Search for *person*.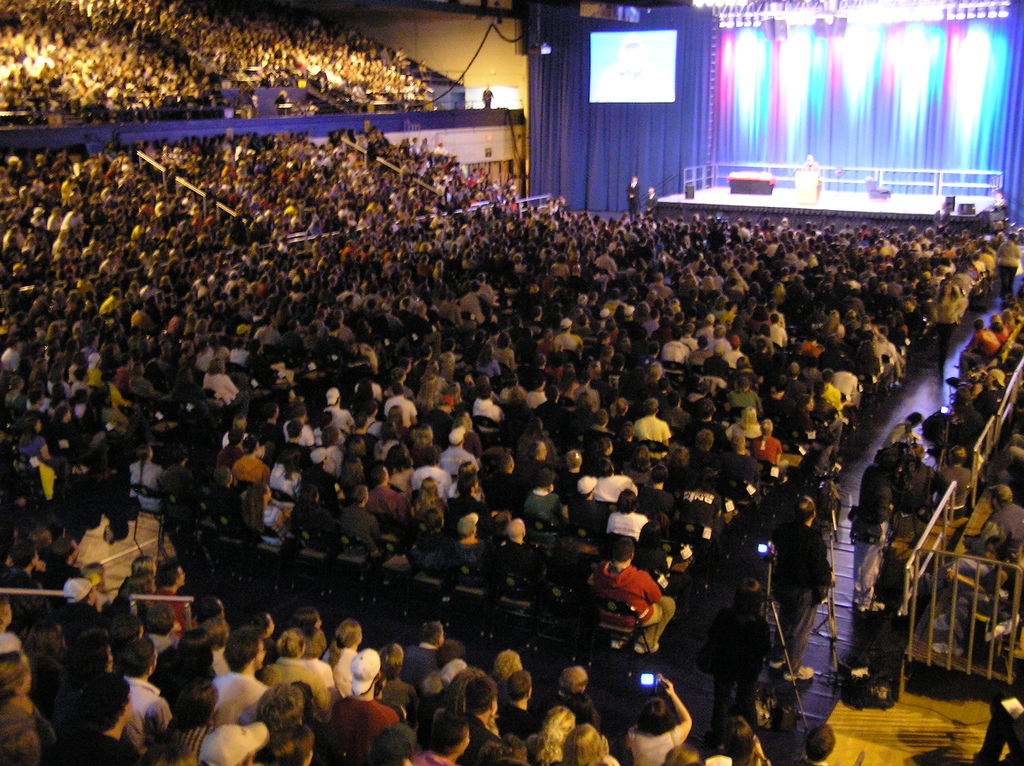
Found at pyautogui.locateOnScreen(752, 327, 780, 351).
